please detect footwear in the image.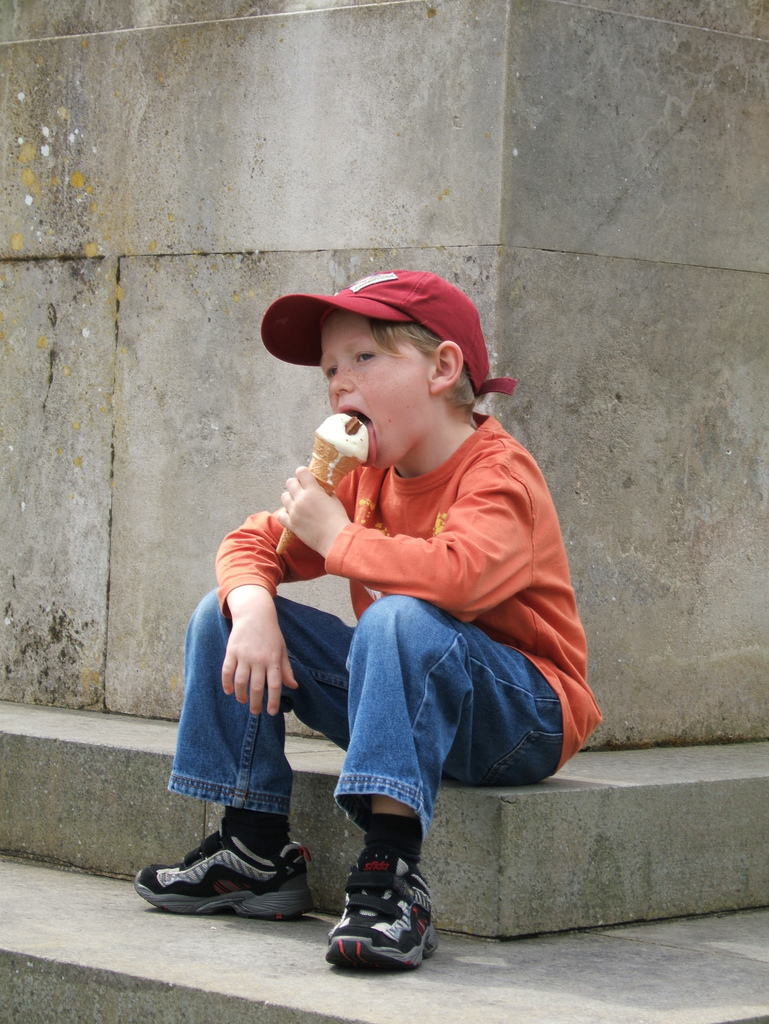
{"x1": 131, "y1": 816, "x2": 314, "y2": 925}.
